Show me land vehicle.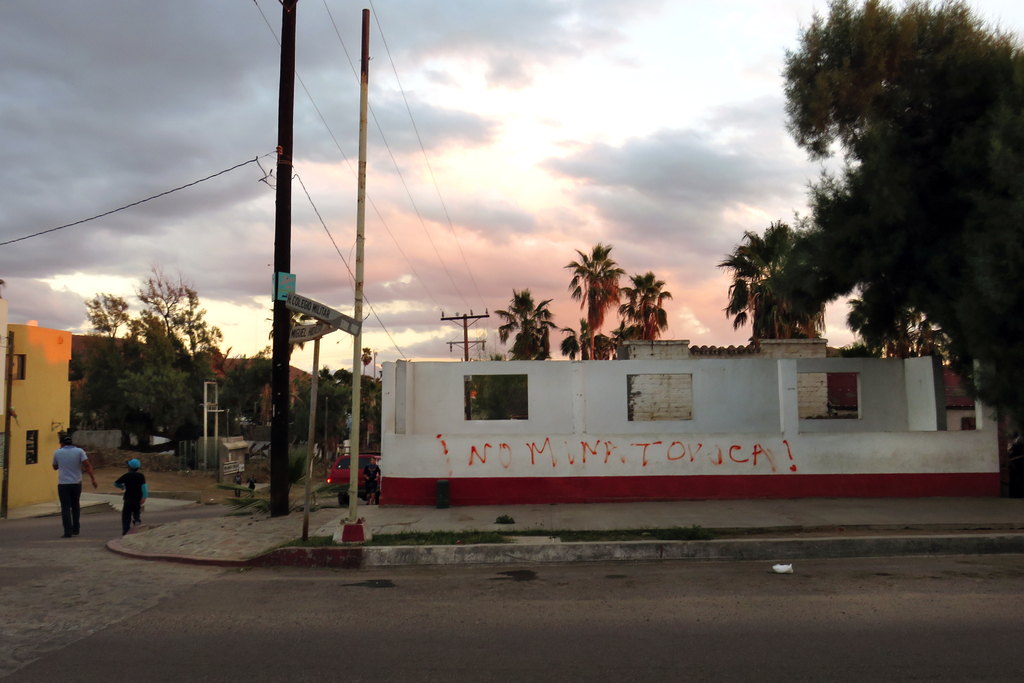
land vehicle is here: 324:452:382:507.
